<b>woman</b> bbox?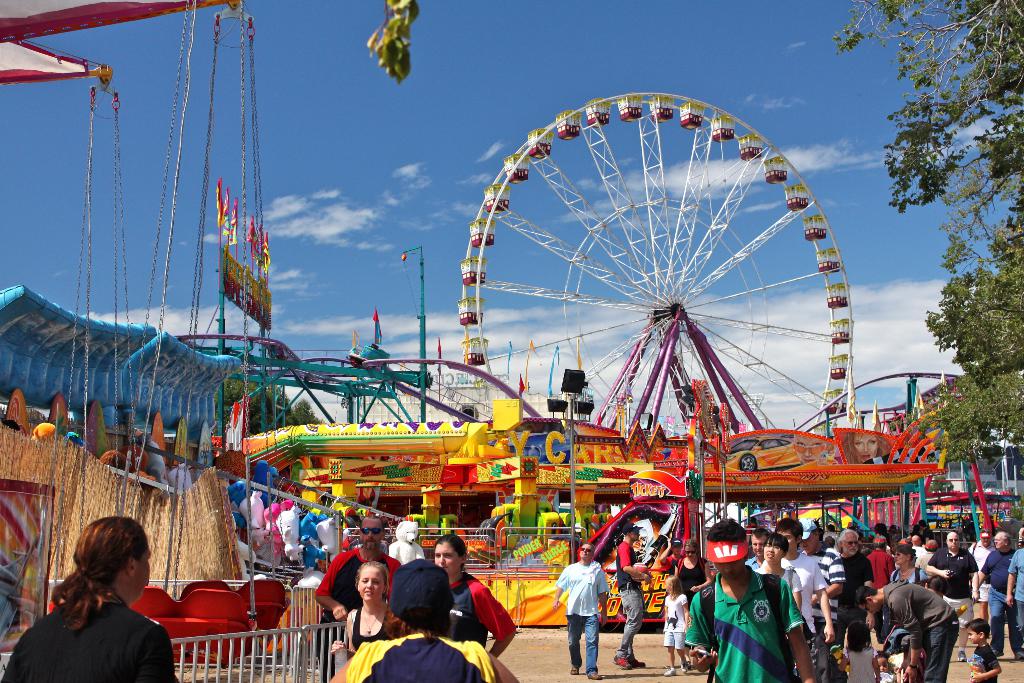
crop(837, 431, 895, 461)
